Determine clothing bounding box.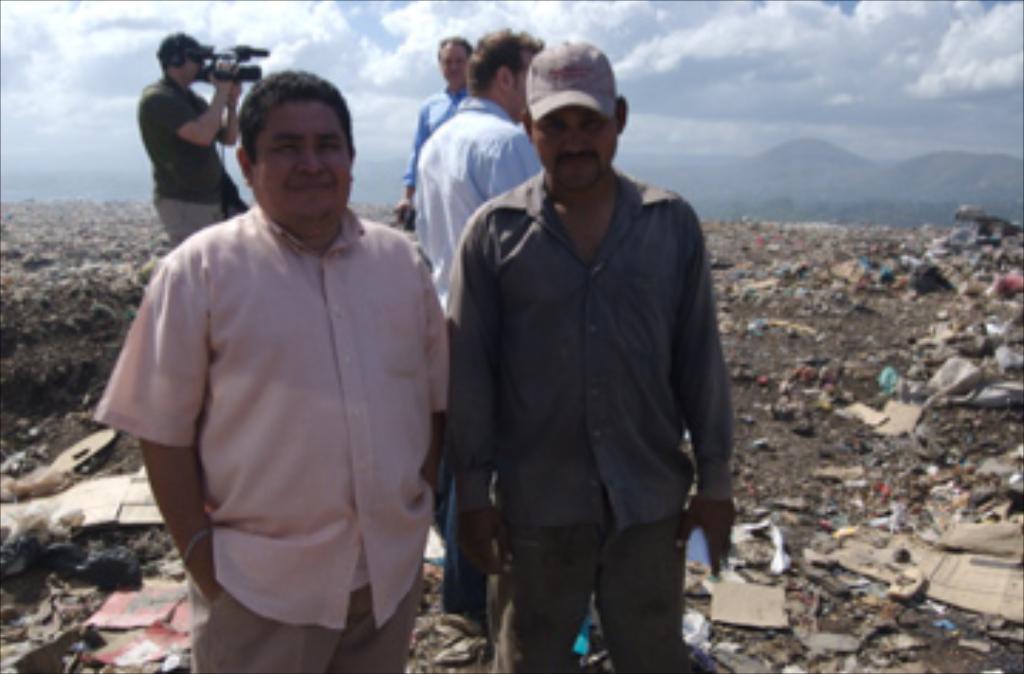
Determined: [404,80,458,185].
